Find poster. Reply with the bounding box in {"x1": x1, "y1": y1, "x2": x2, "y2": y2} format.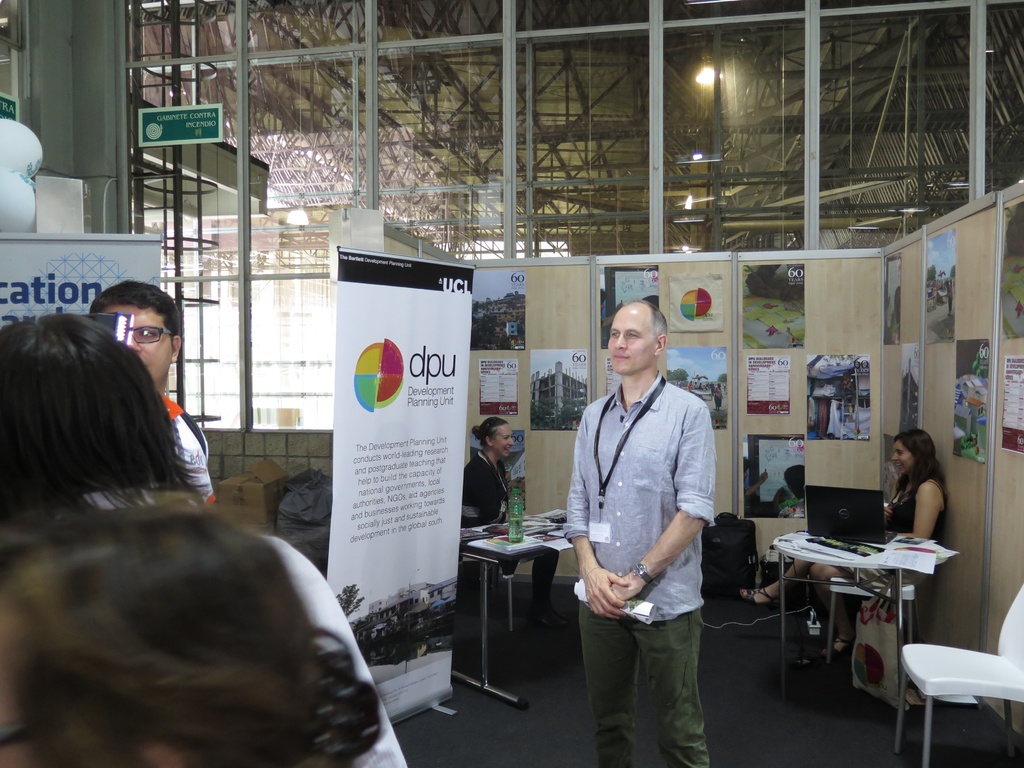
{"x1": 806, "y1": 349, "x2": 871, "y2": 440}.
